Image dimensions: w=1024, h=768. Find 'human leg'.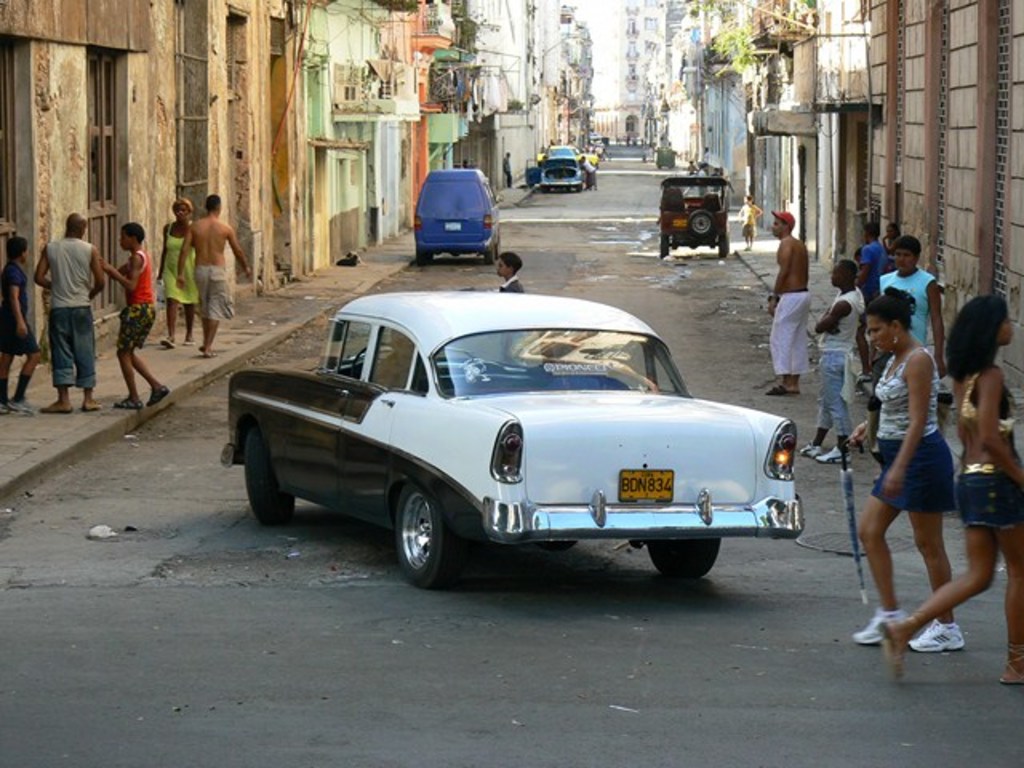
bbox(0, 341, 6, 410).
